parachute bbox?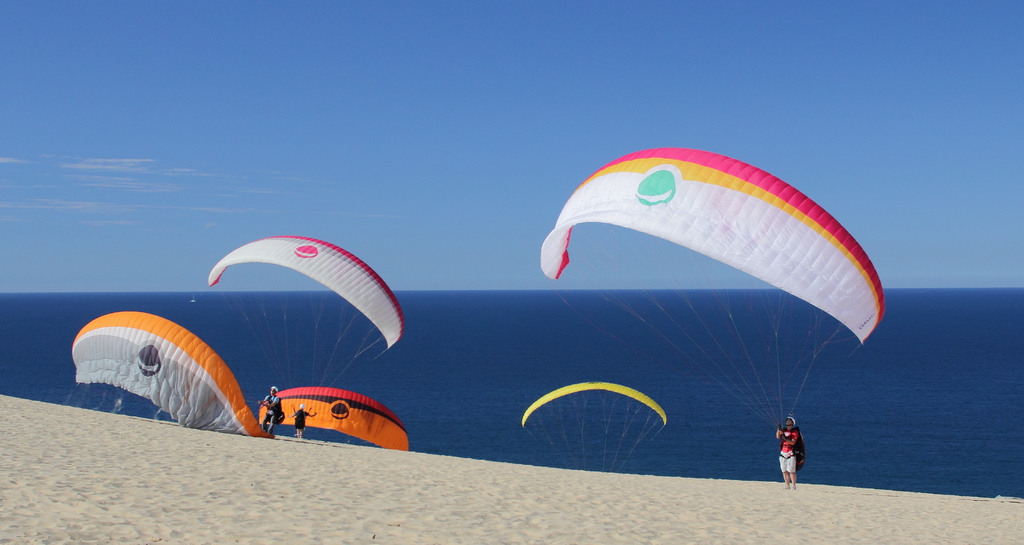
locate(522, 383, 668, 473)
